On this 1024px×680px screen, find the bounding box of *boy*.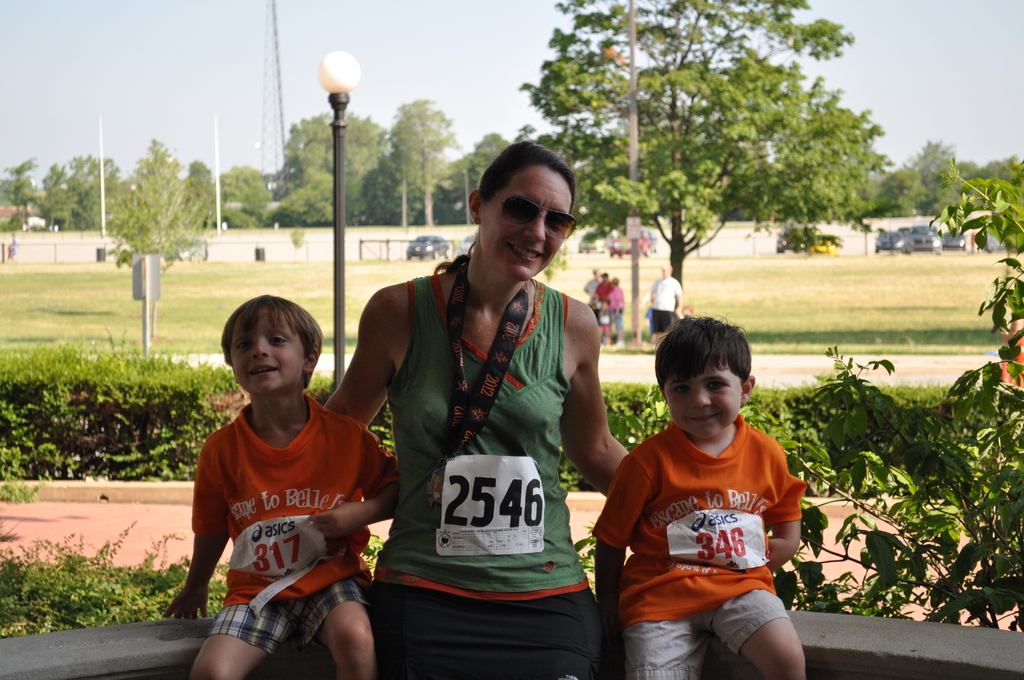
Bounding box: 164 292 404 679.
